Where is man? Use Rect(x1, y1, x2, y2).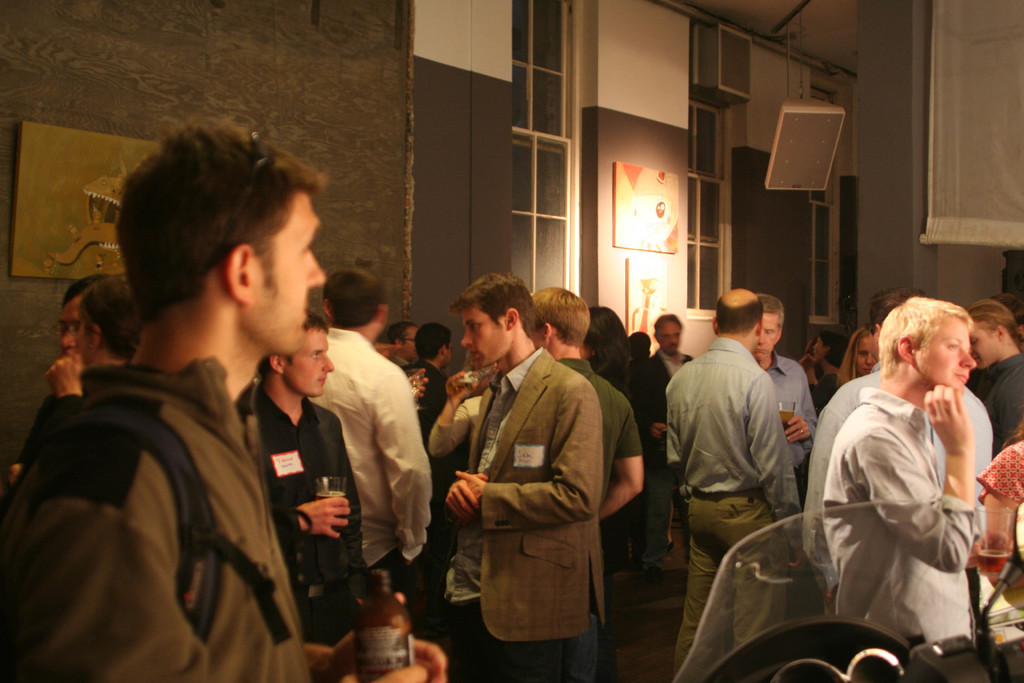
Rect(398, 321, 456, 448).
